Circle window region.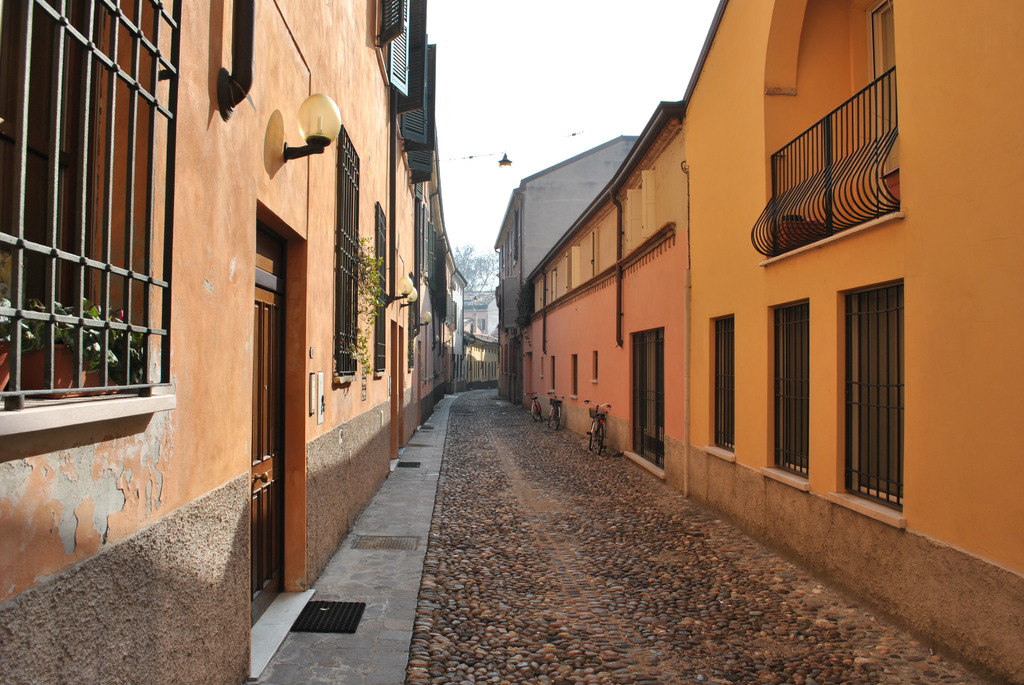
Region: [589,351,598,382].
